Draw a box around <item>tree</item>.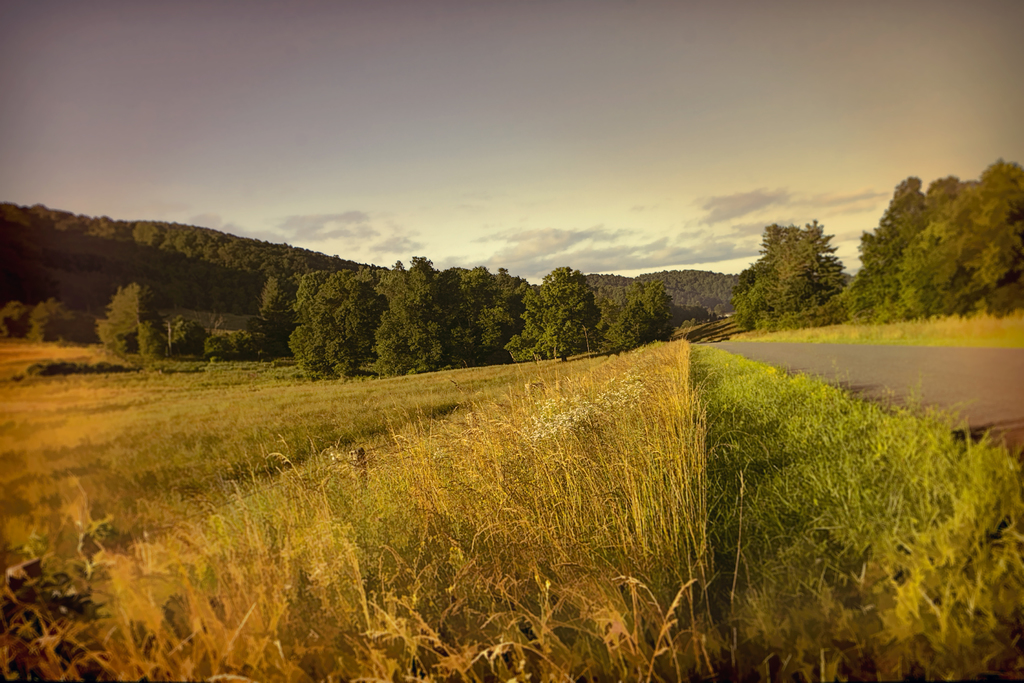
273,263,373,383.
